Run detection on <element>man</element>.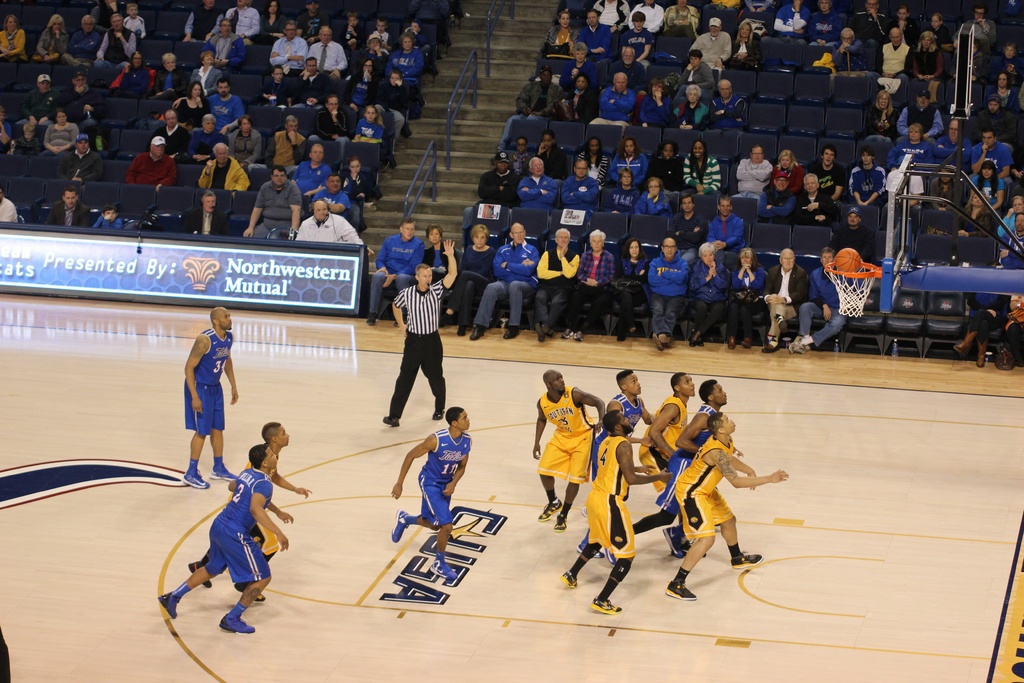
Result: 760/247/806/353.
